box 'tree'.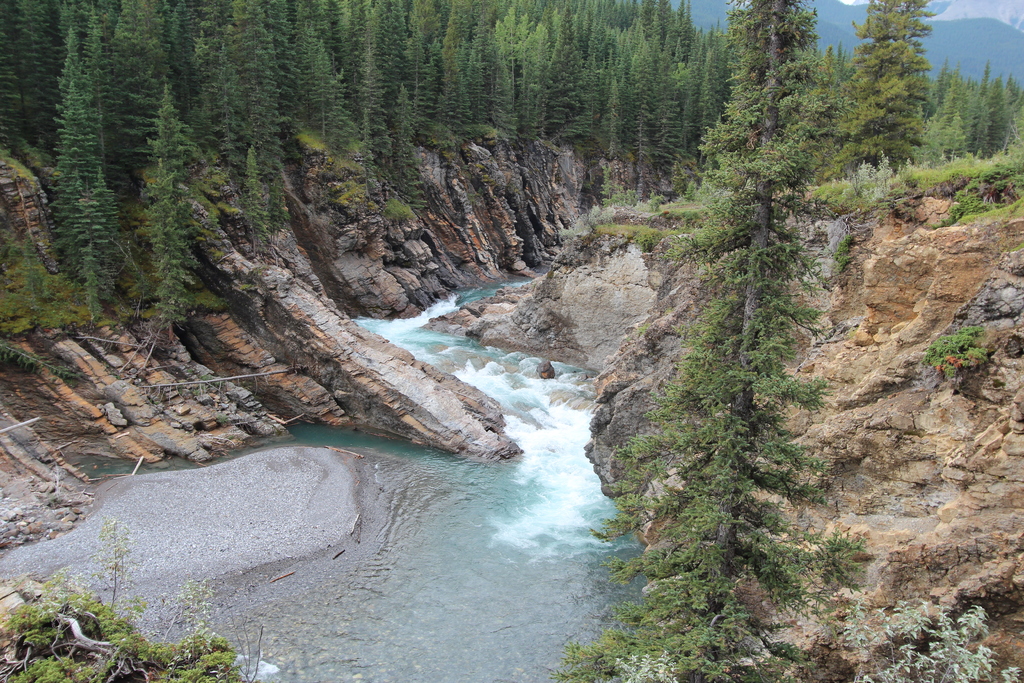
x1=58 y1=178 x2=79 y2=277.
